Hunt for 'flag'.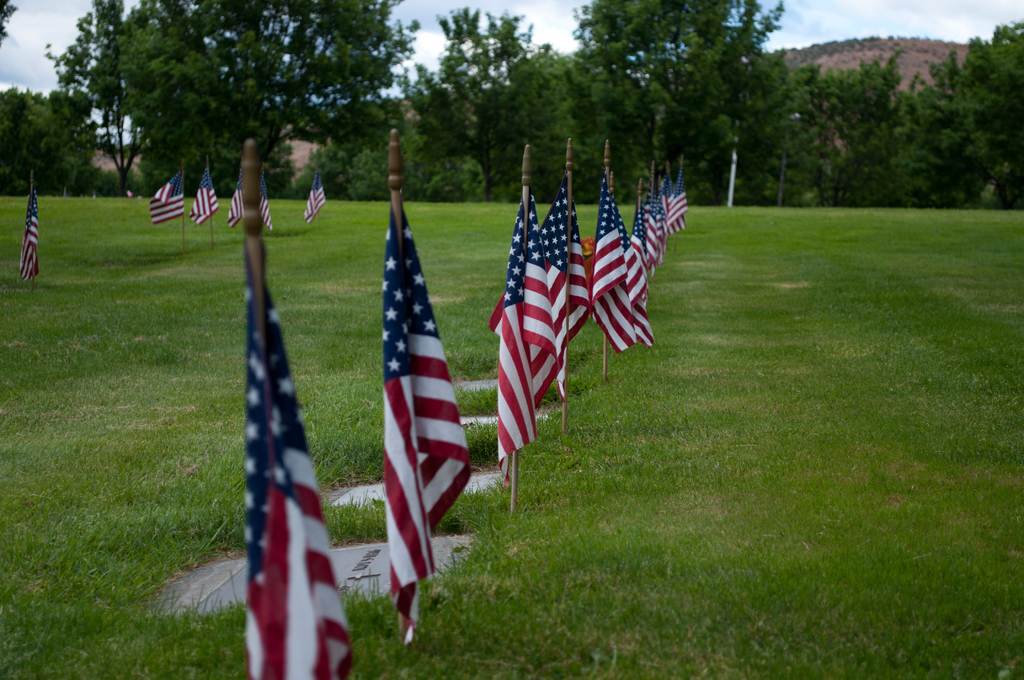
Hunted down at {"left": 548, "top": 185, "right": 593, "bottom": 409}.
